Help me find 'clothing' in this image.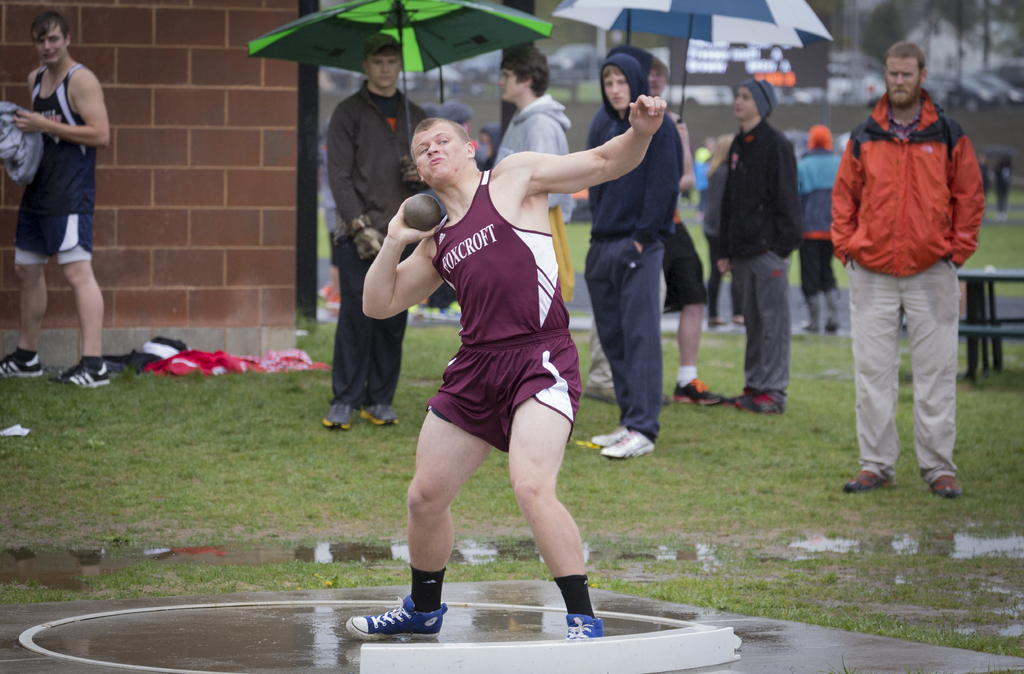
Found it: <box>585,55,684,444</box>.
